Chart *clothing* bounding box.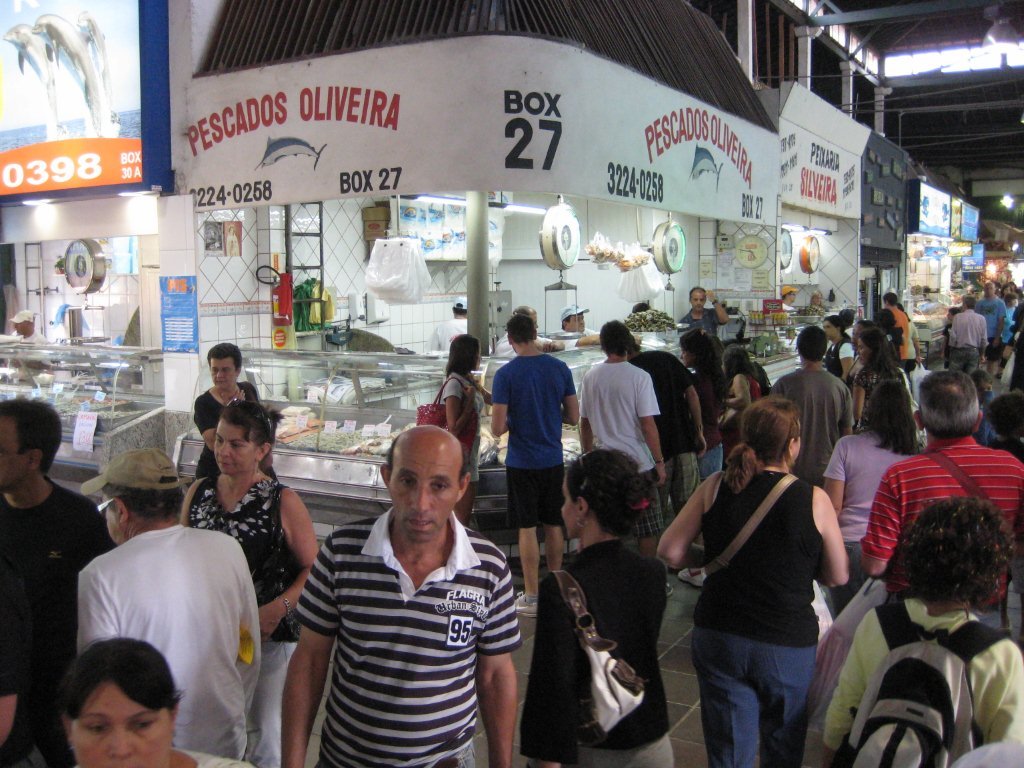
Charted: box=[758, 368, 851, 496].
